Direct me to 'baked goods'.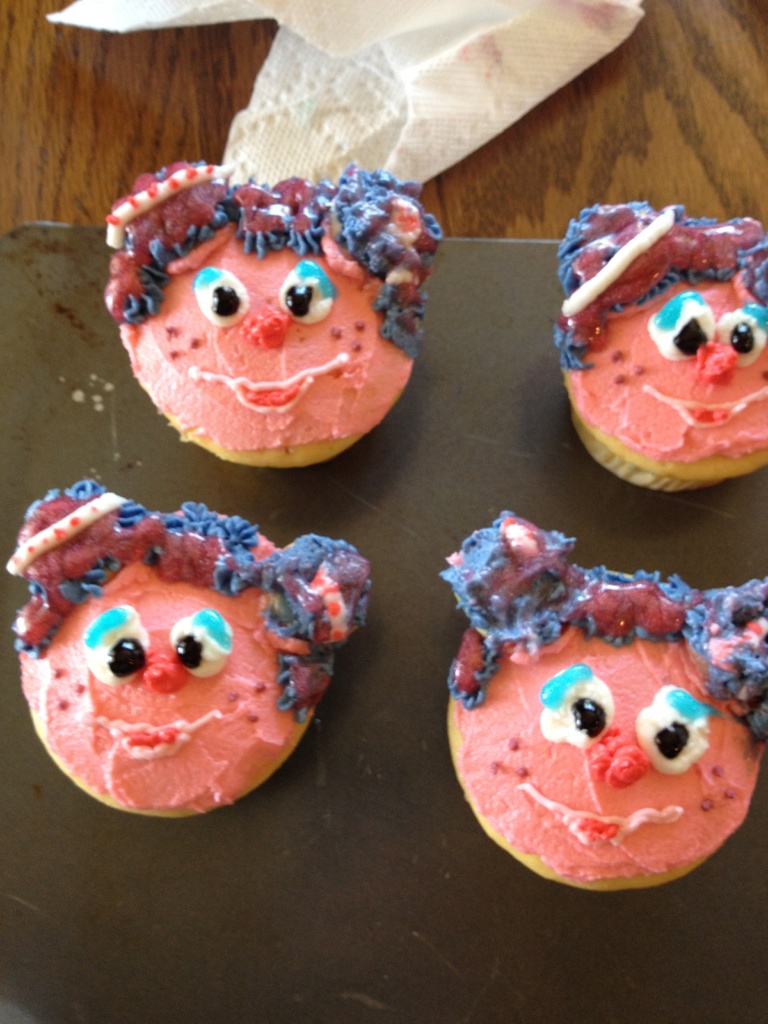
Direction: bbox=[555, 196, 767, 494].
